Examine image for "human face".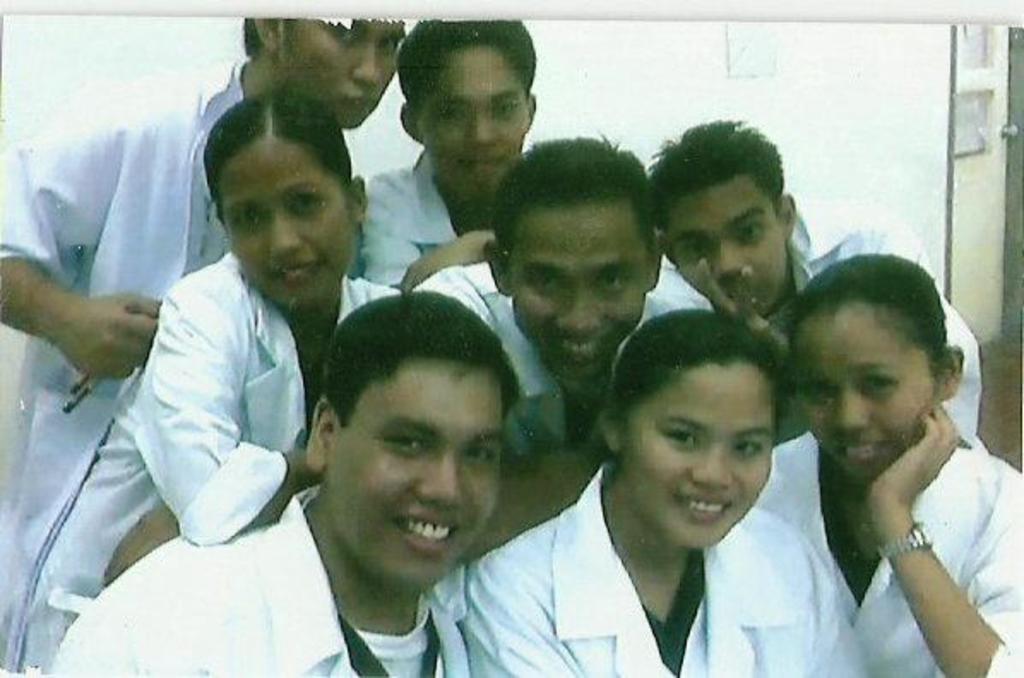
Examination result: <bbox>284, 17, 399, 125</bbox>.
